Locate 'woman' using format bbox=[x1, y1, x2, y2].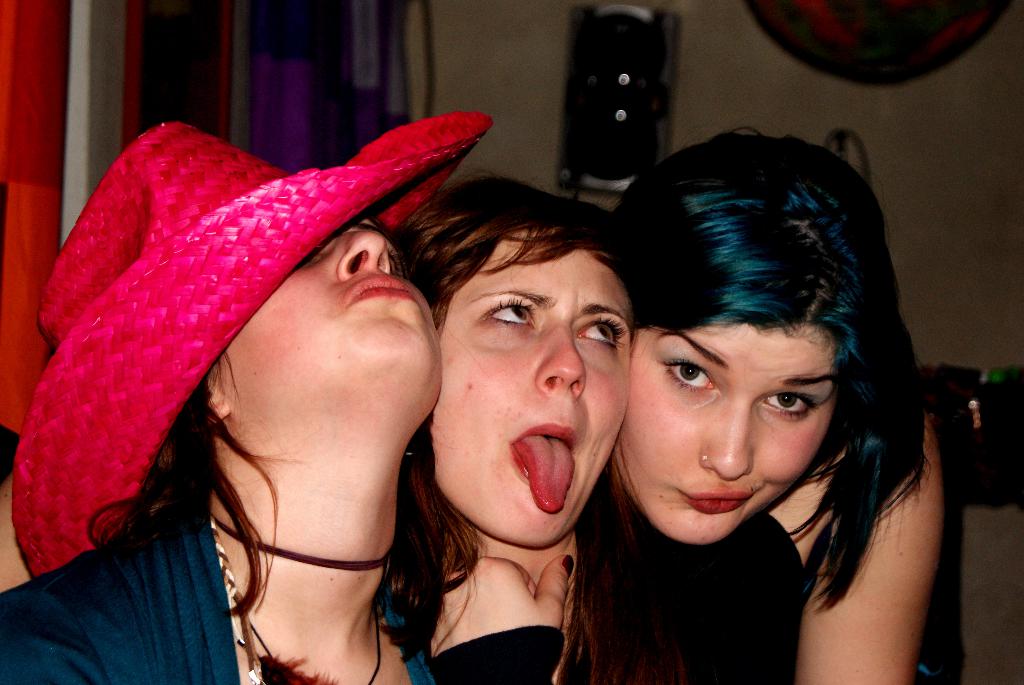
bbox=[525, 126, 967, 684].
